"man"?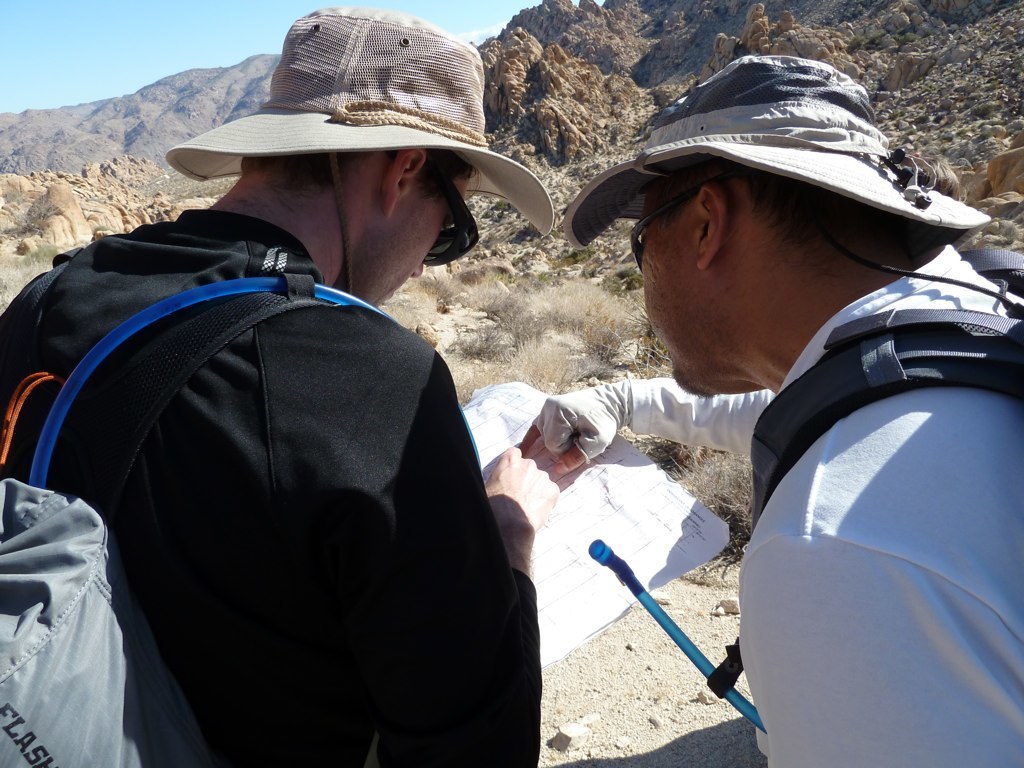
Rect(0, 0, 583, 767)
